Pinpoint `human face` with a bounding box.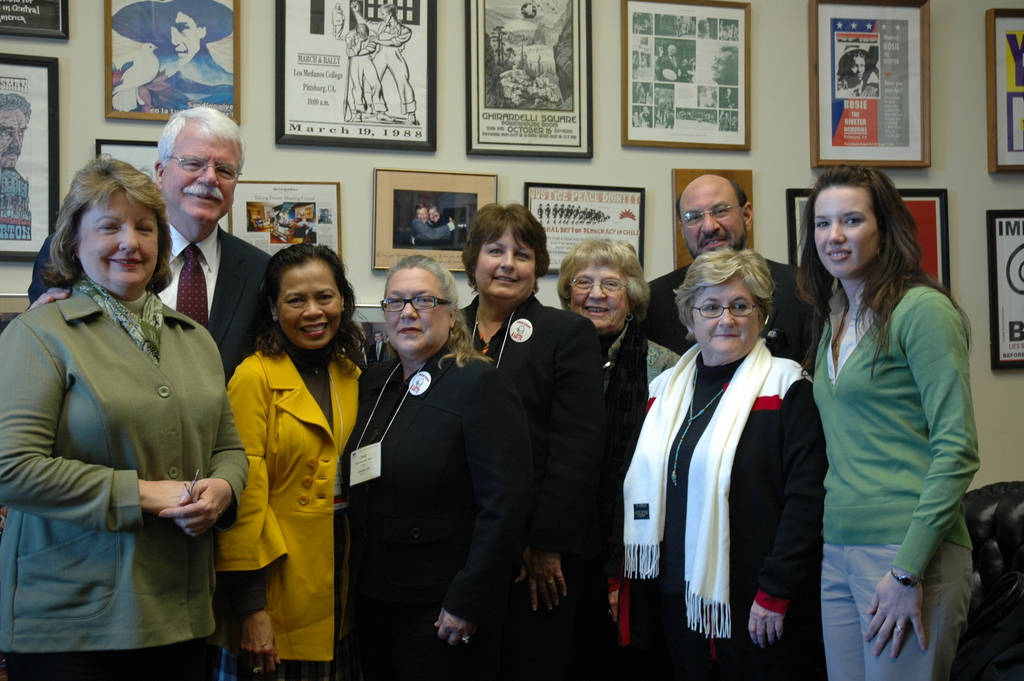
region(280, 256, 342, 345).
